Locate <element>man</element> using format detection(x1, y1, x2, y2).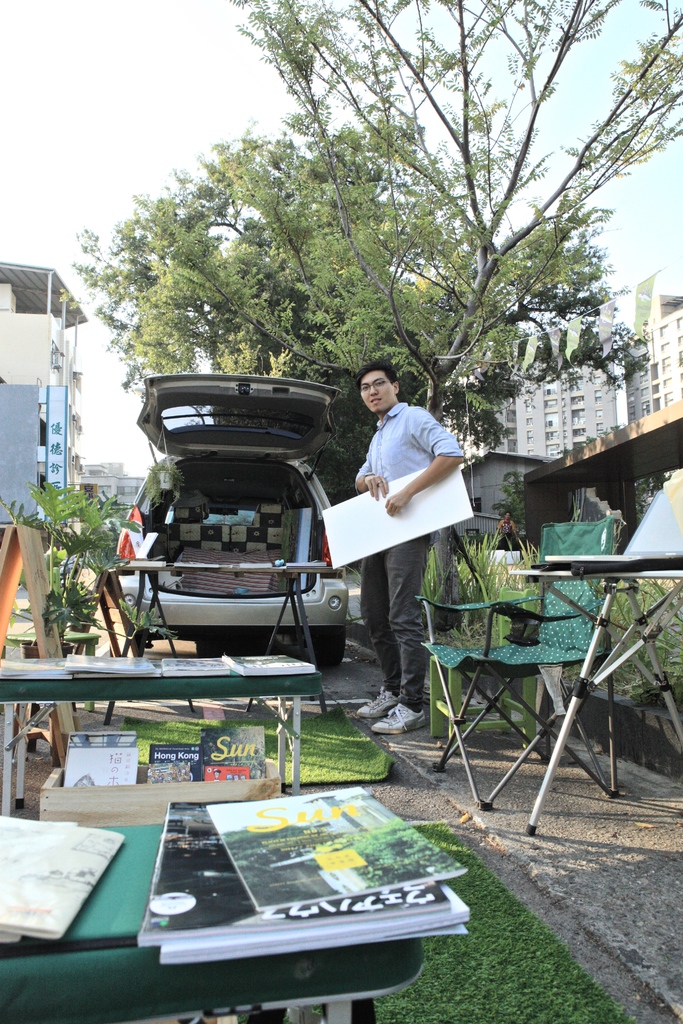
detection(330, 365, 482, 721).
